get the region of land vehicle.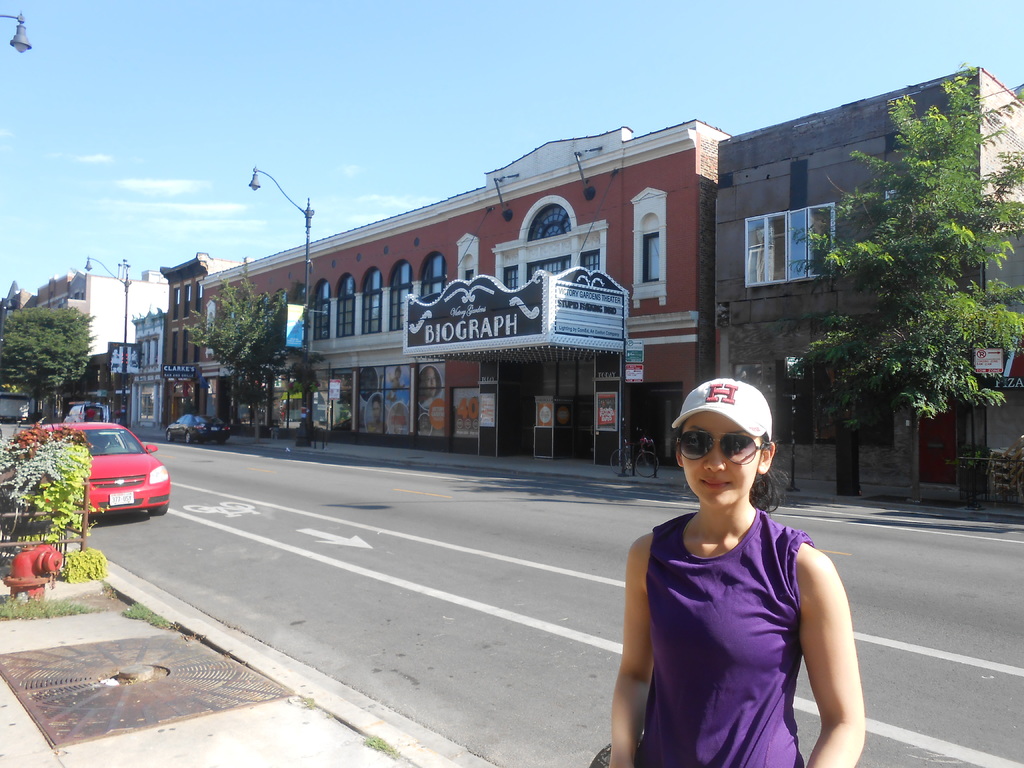
(54,423,172,529).
